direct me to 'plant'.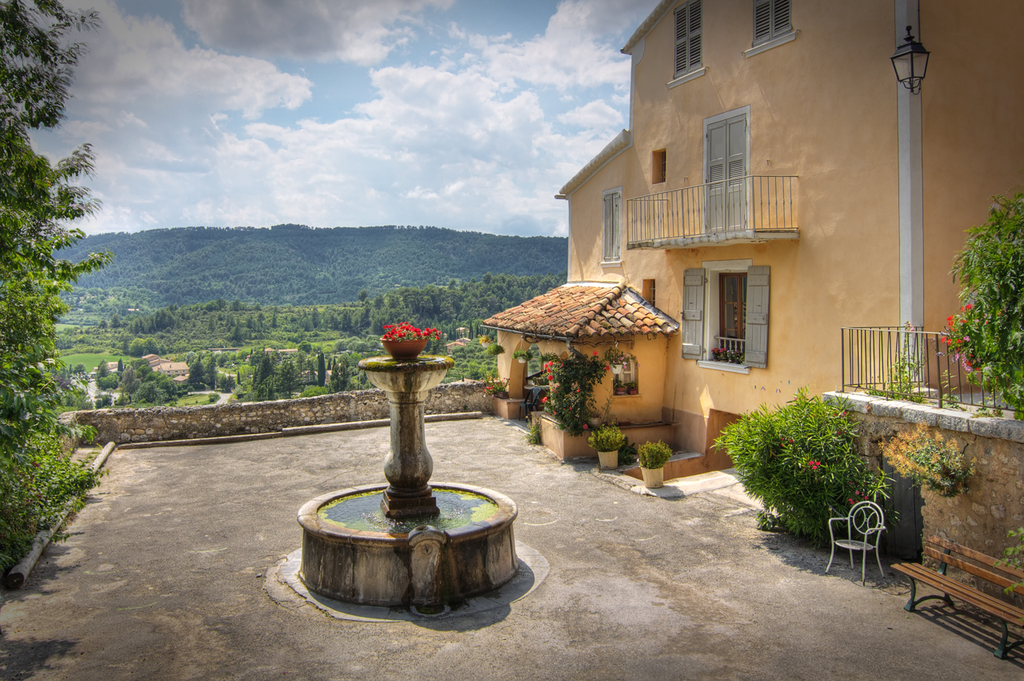
Direction: bbox(870, 330, 960, 409).
